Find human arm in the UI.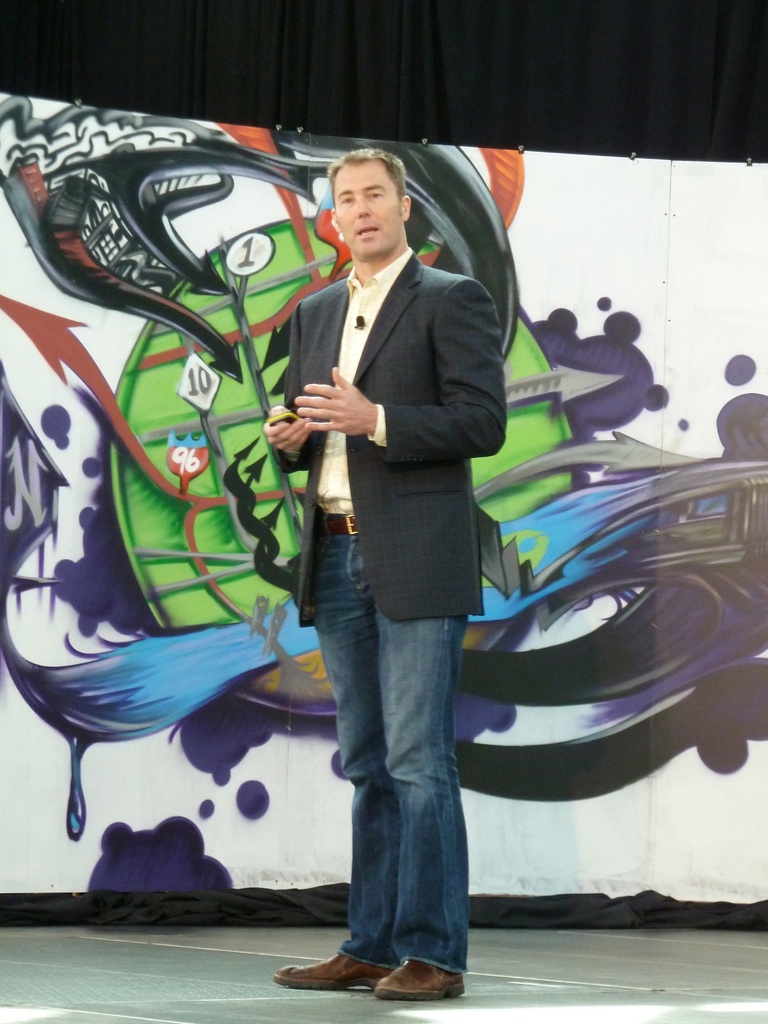
UI element at <bbox>296, 275, 512, 453</bbox>.
